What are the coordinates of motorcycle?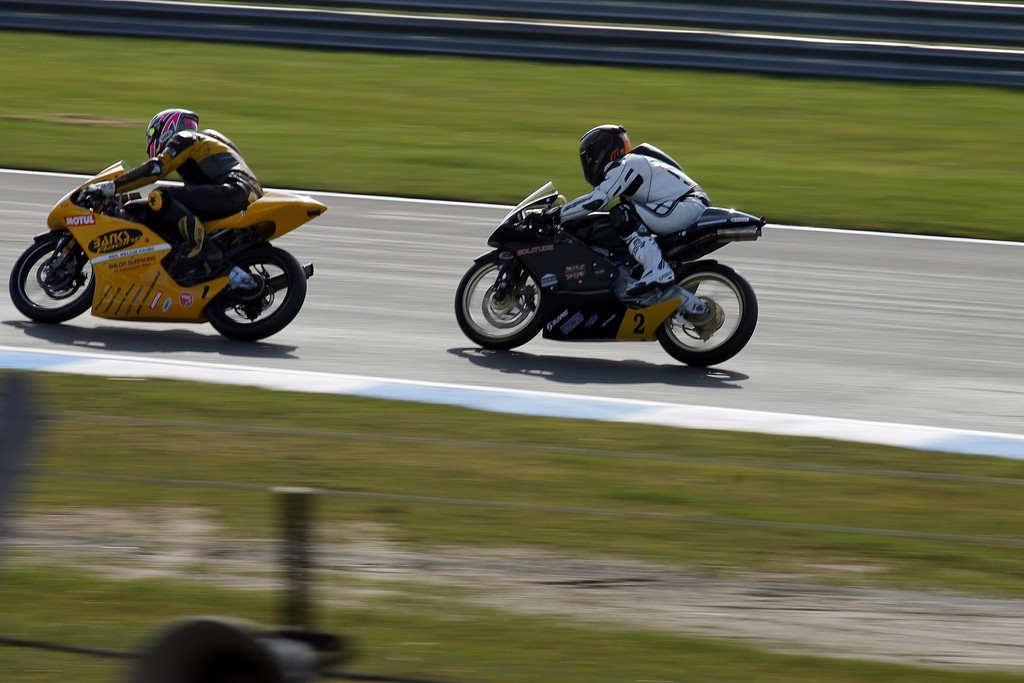
(left=8, top=161, right=328, bottom=345).
